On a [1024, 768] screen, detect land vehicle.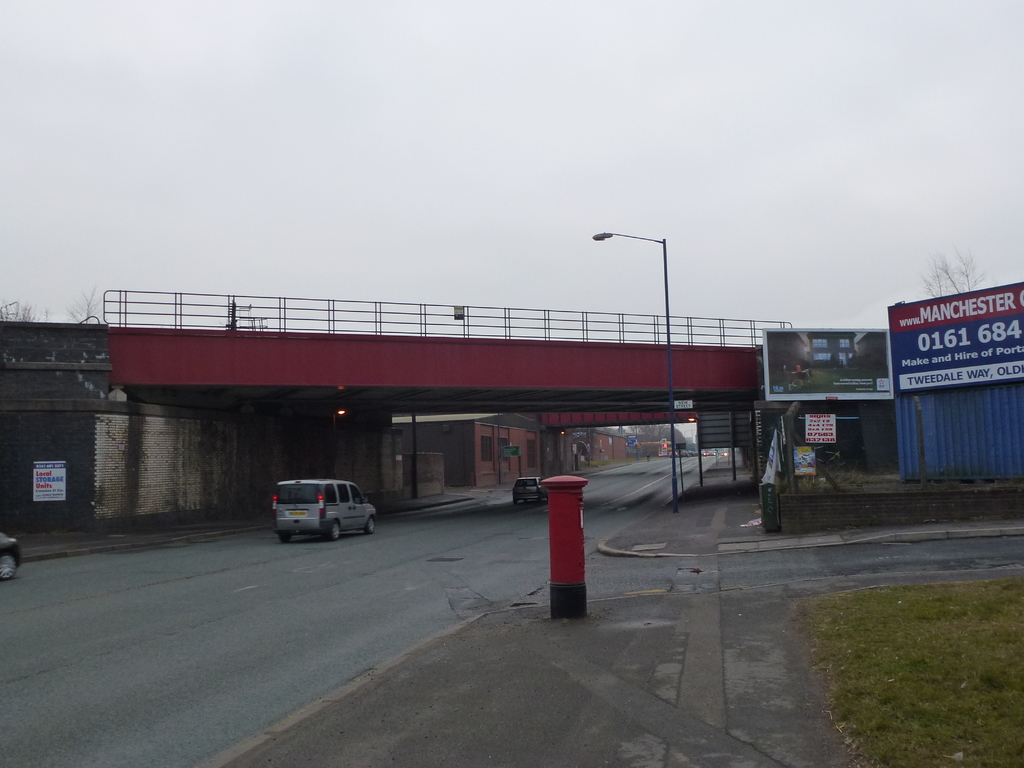
263/475/374/543.
